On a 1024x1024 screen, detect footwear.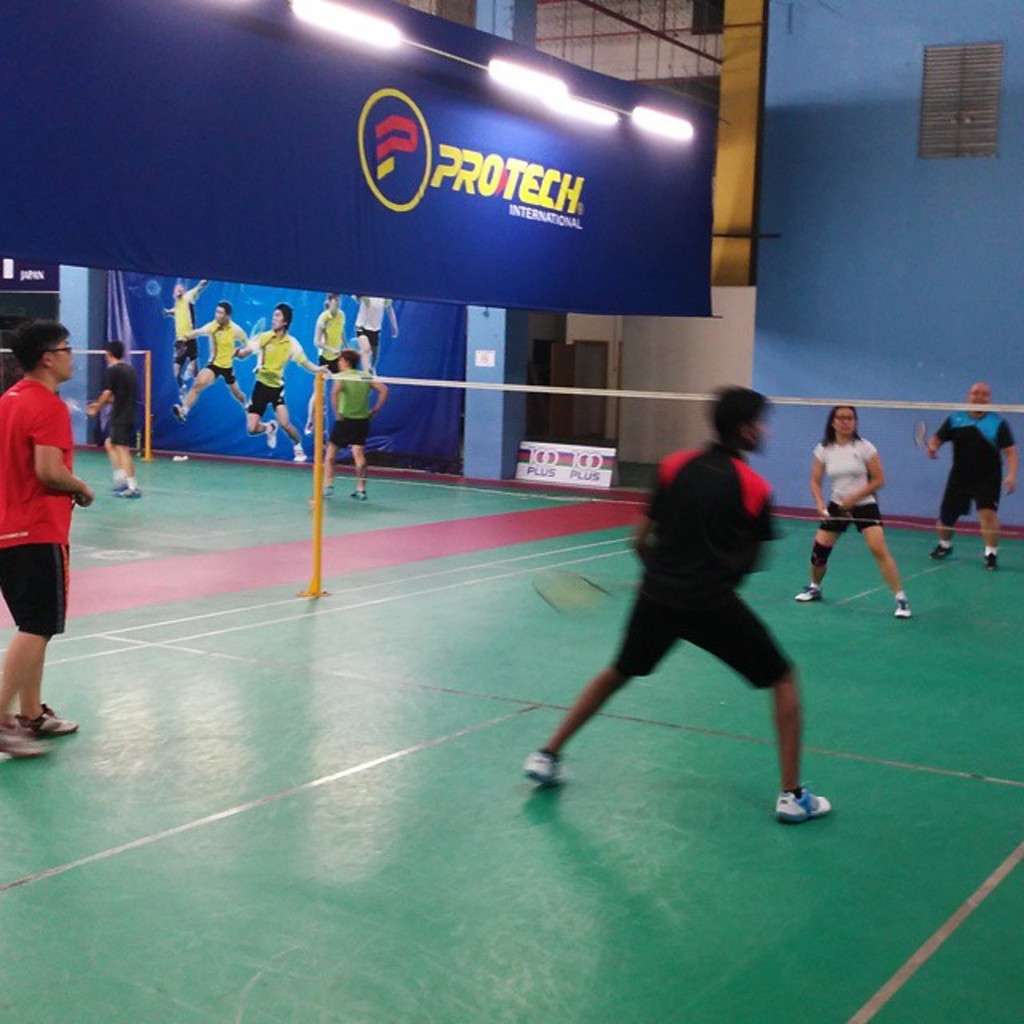
x1=982, y1=549, x2=997, y2=566.
